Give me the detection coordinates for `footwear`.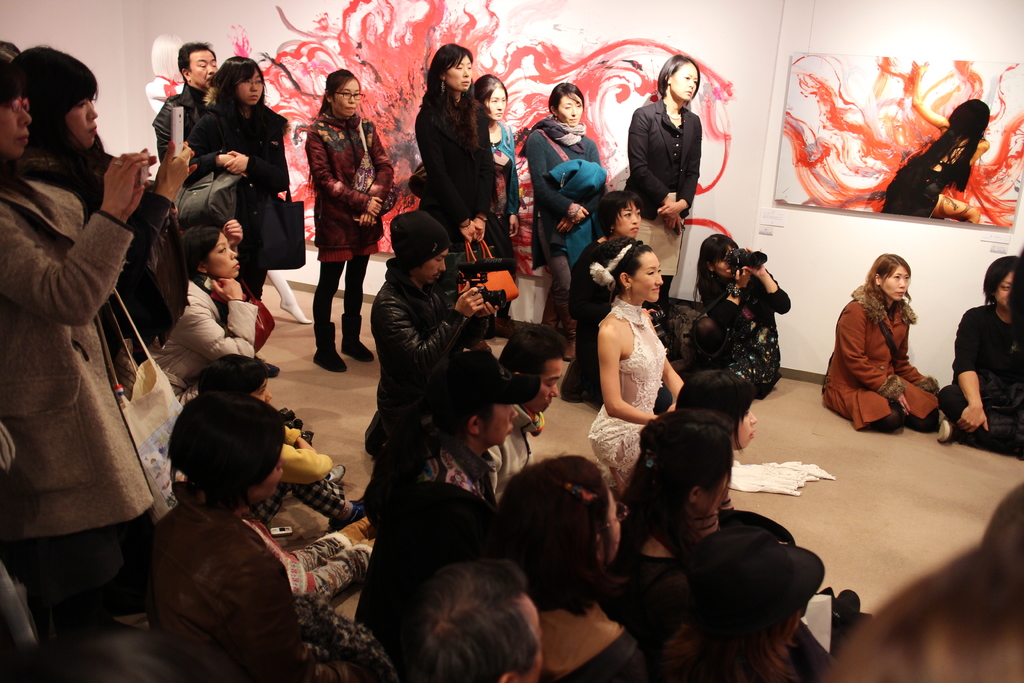
bbox(325, 462, 346, 484).
